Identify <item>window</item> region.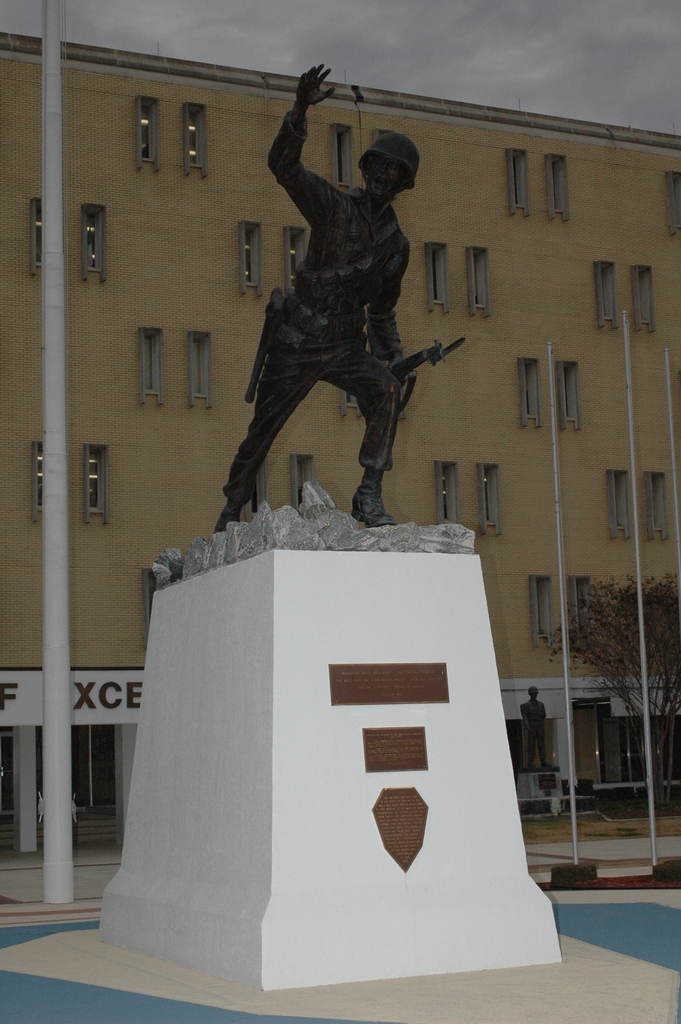
Region: crop(227, 209, 264, 302).
